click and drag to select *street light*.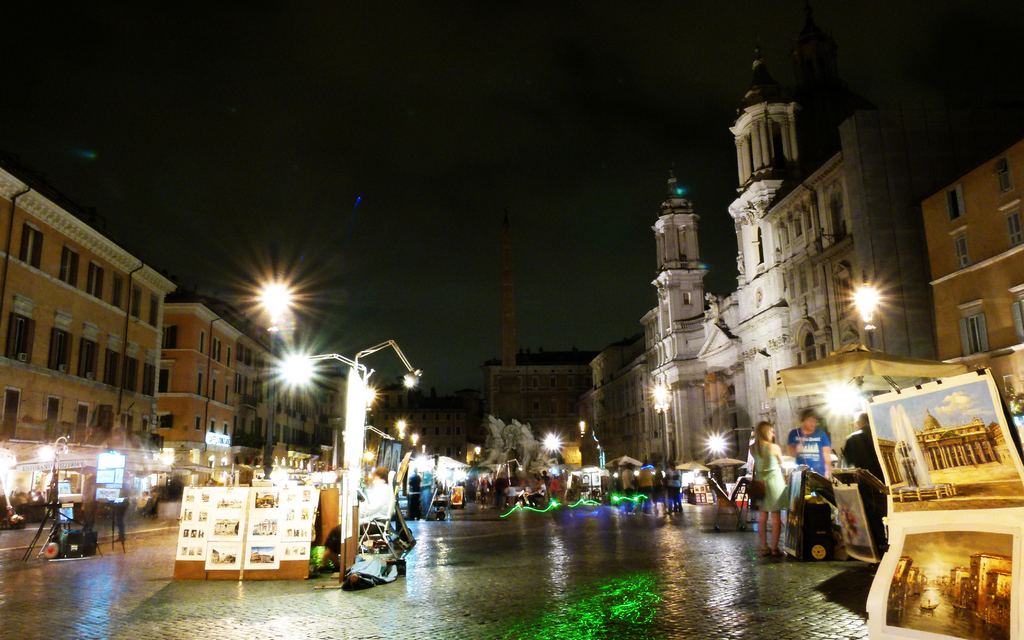
Selection: bbox=[351, 330, 423, 386].
